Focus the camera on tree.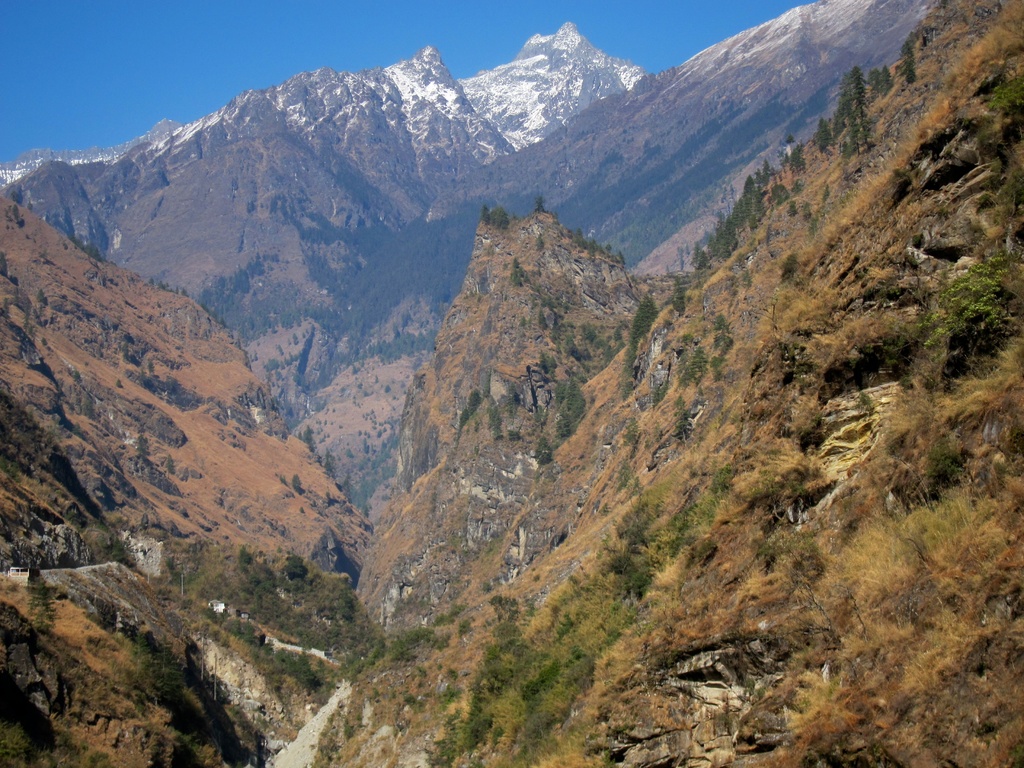
Focus region: {"x1": 564, "y1": 376, "x2": 583, "y2": 417}.
